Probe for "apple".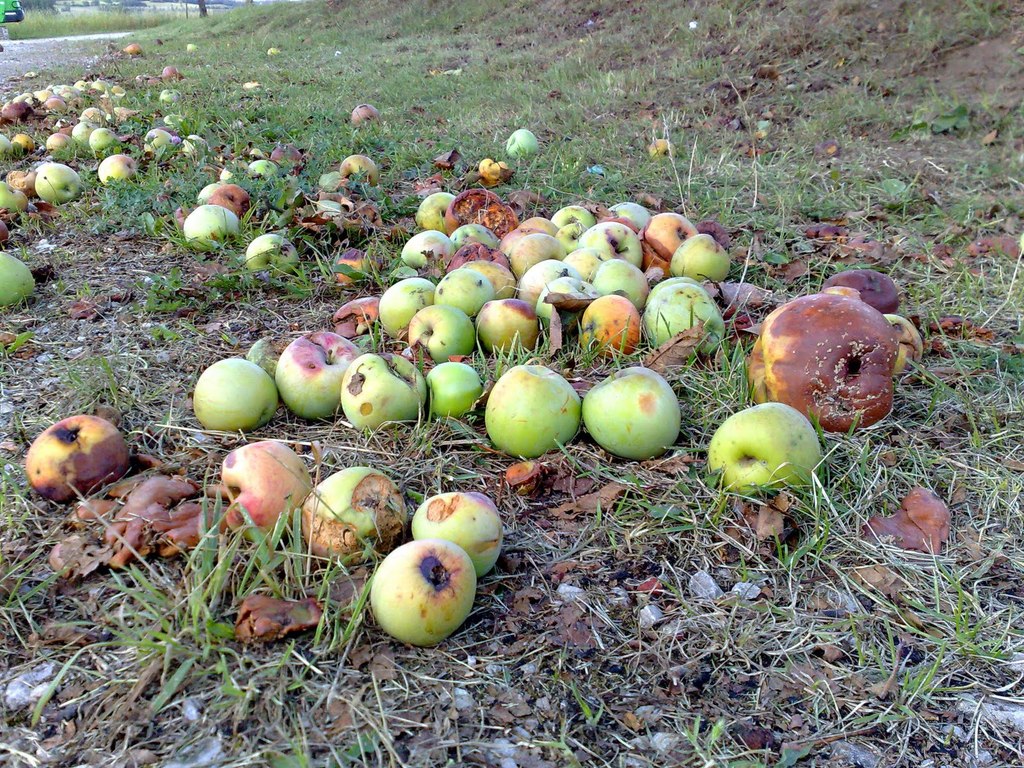
Probe result: pyautogui.locateOnScreen(0, 252, 36, 311).
